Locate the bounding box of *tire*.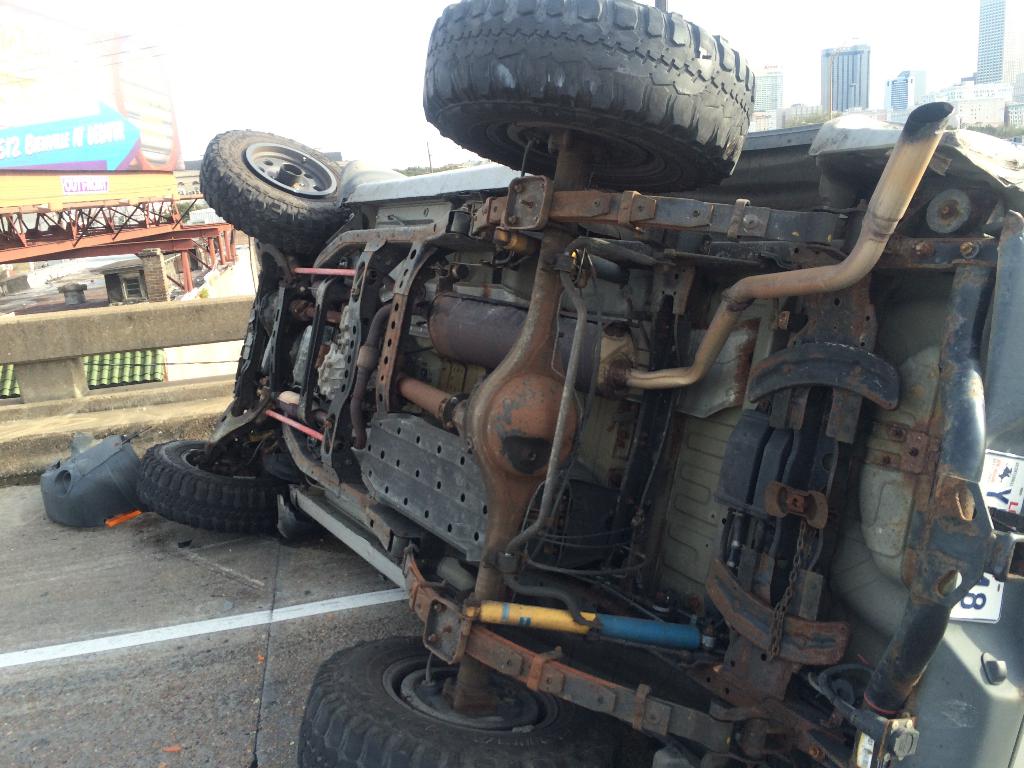
Bounding box: 303/634/657/767.
